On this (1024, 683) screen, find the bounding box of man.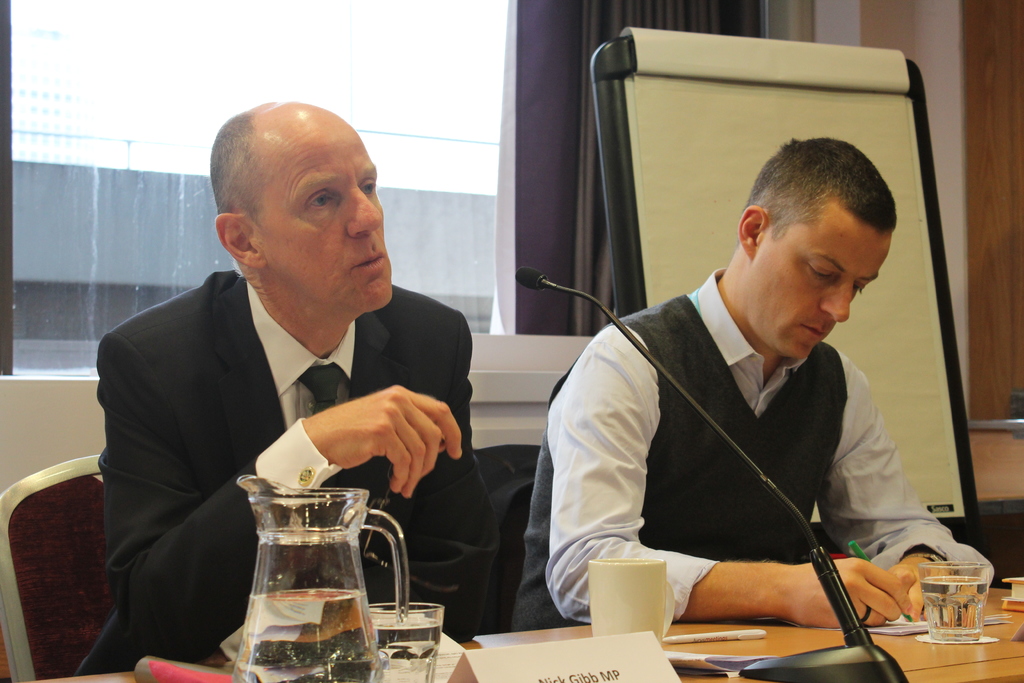
Bounding box: (504,134,994,629).
